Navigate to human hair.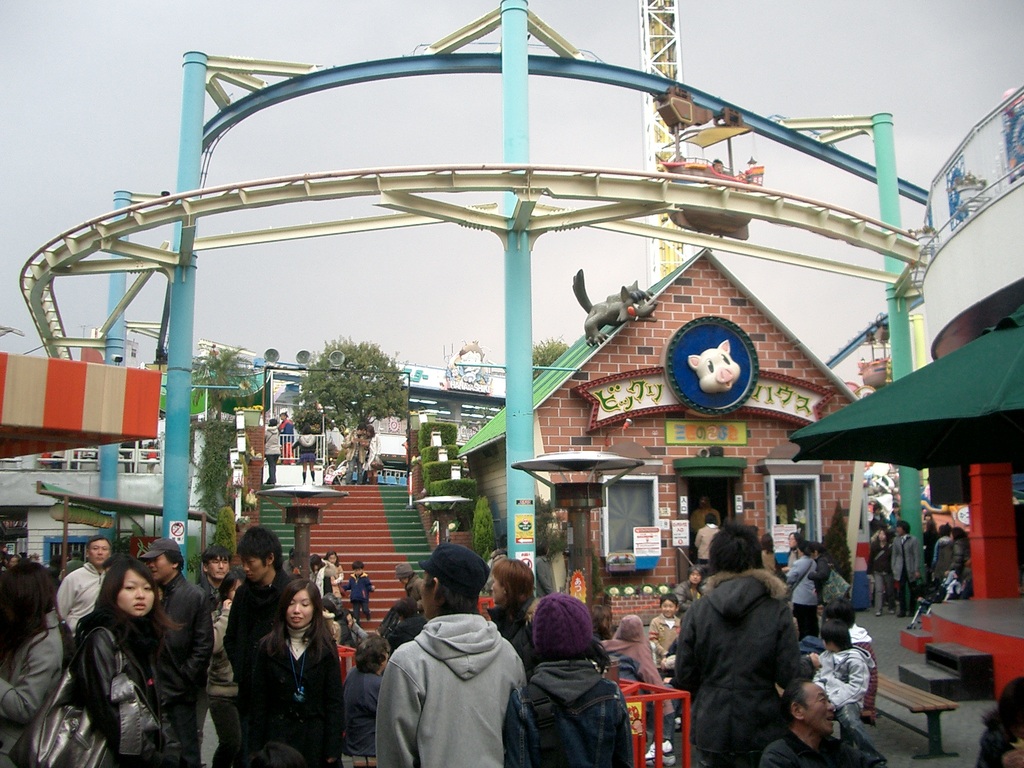
Navigation target: bbox=[939, 525, 951, 540].
